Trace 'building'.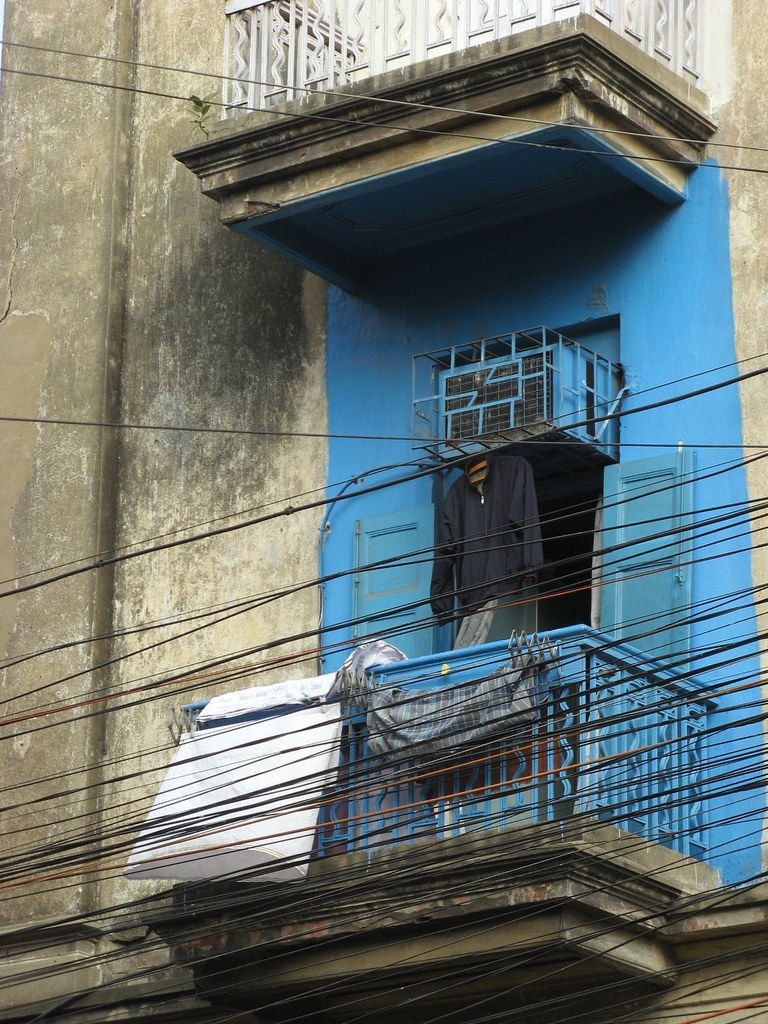
Traced to (0, 0, 767, 1023).
